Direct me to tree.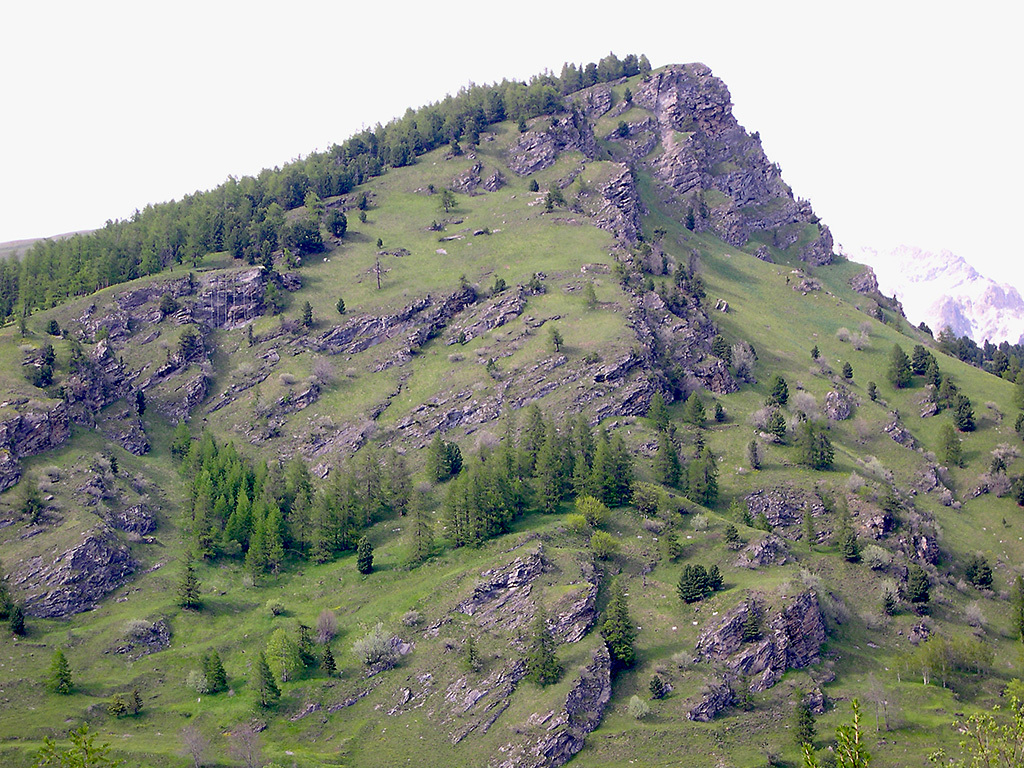
Direction: 200:648:223:694.
